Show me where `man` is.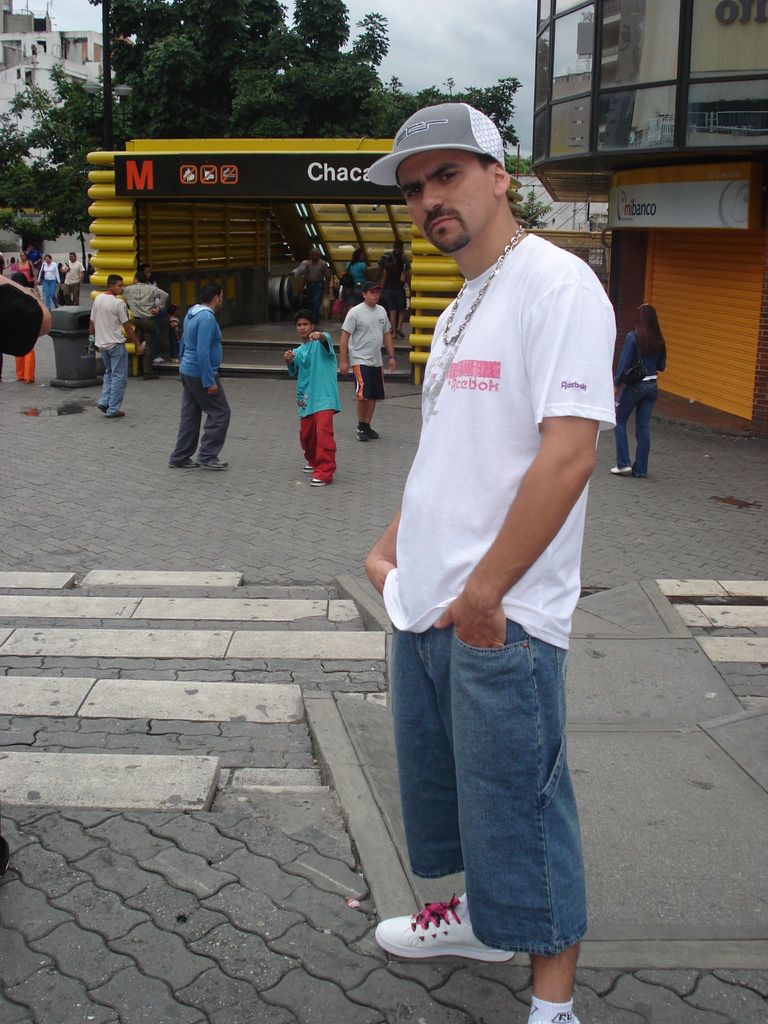
`man` is at <region>20, 244, 41, 273</region>.
